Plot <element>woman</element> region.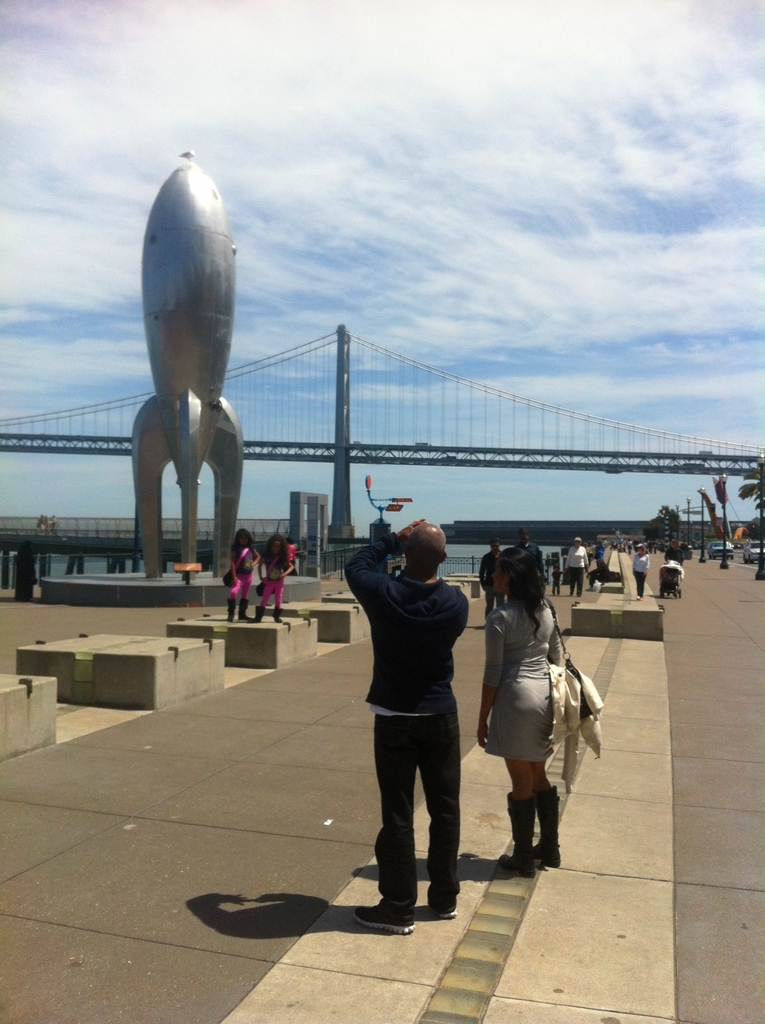
Plotted at Rect(627, 540, 650, 606).
